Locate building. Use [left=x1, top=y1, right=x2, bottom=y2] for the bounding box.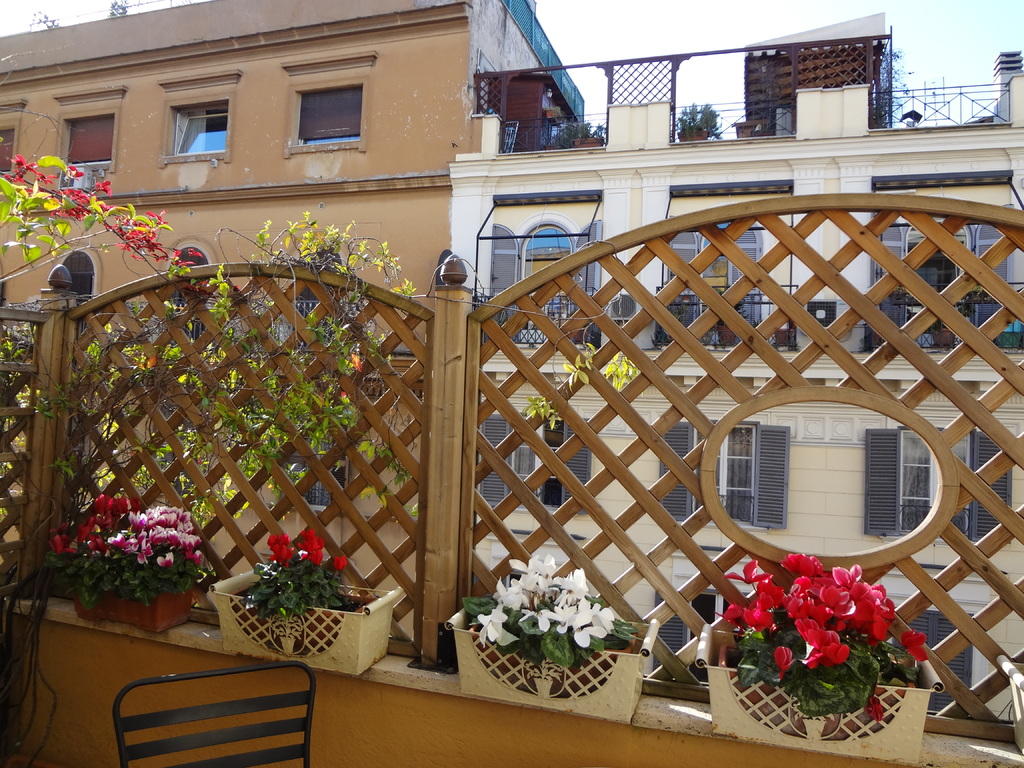
[left=449, top=12, right=1023, bottom=720].
